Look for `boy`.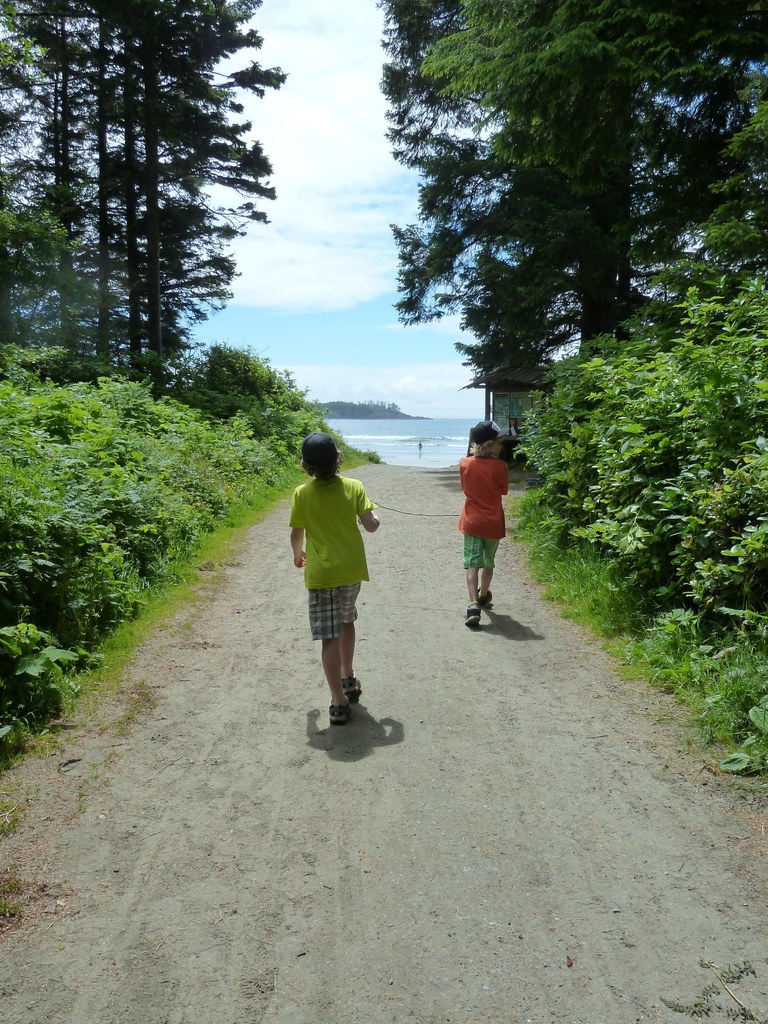
Found: [left=289, top=432, right=381, bottom=726].
